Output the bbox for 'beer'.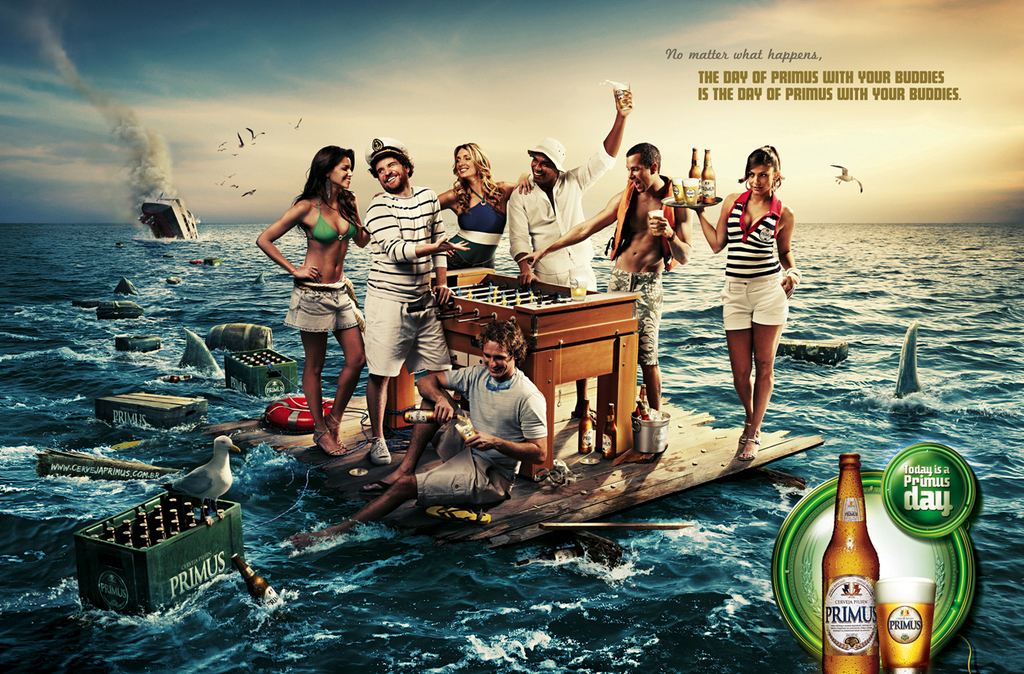
823, 450, 881, 673.
